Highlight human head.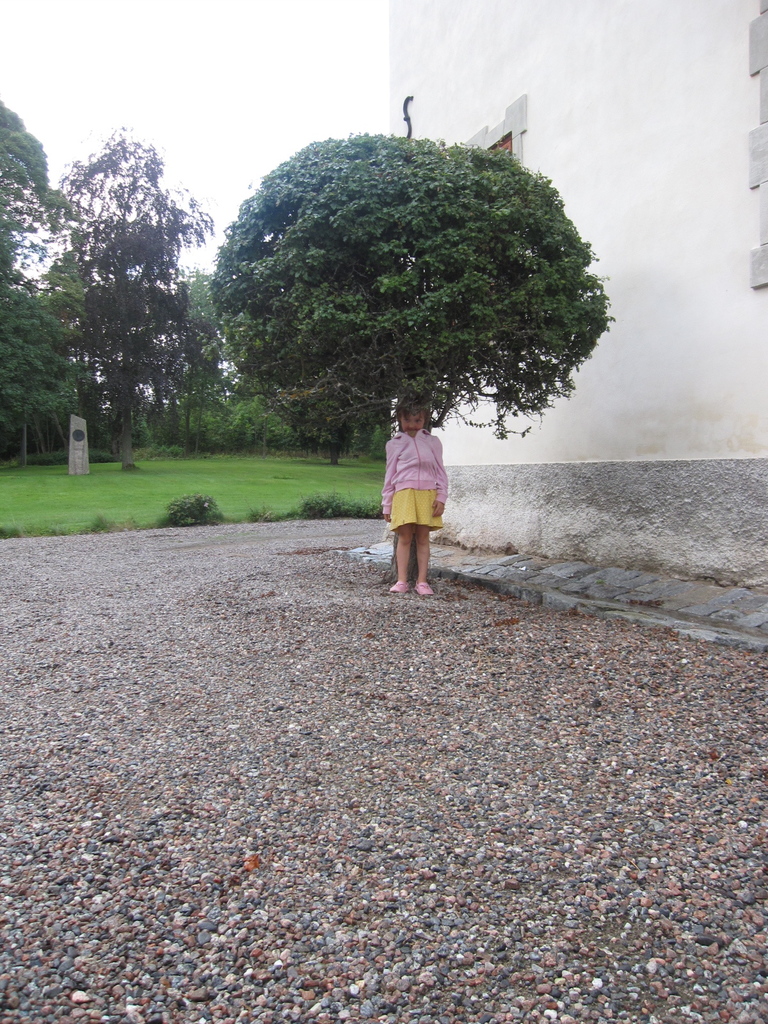
Highlighted region: Rect(396, 398, 432, 433).
